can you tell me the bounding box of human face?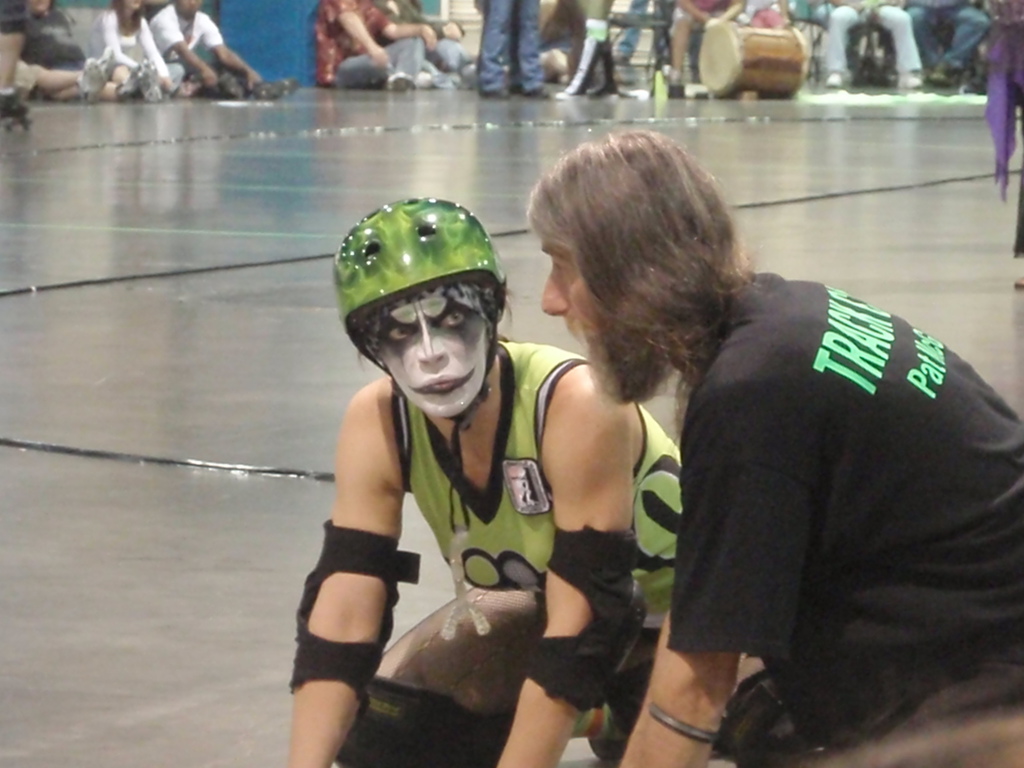
bbox(538, 233, 603, 357).
